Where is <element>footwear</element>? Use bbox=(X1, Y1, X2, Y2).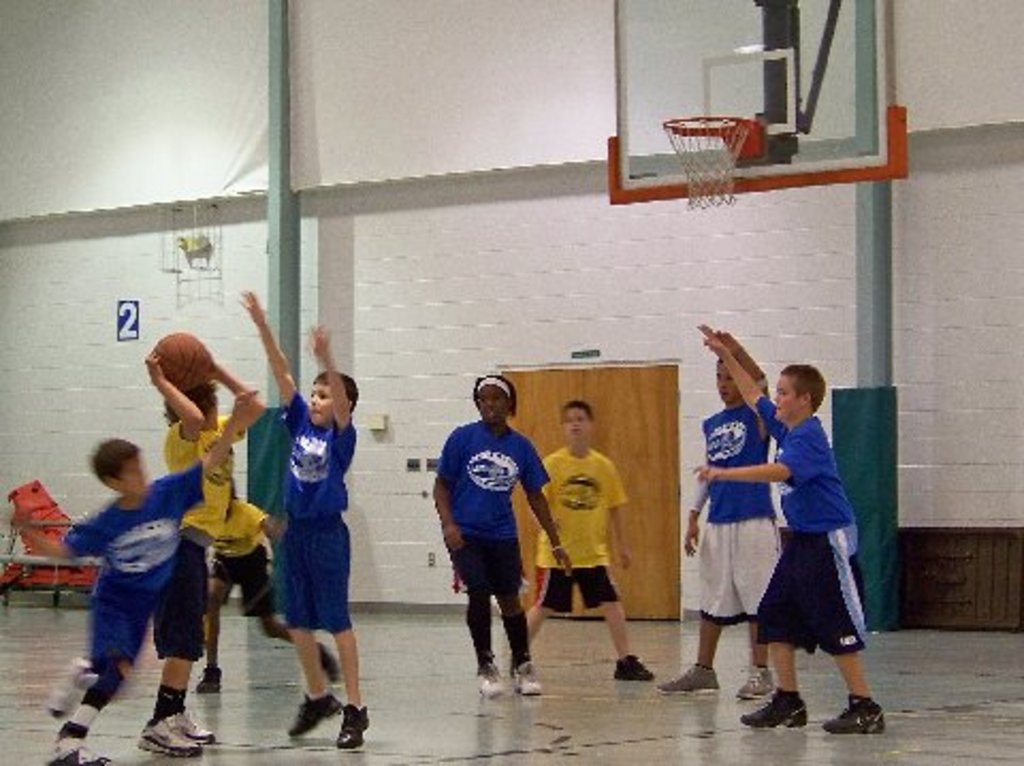
bbox=(335, 700, 373, 751).
